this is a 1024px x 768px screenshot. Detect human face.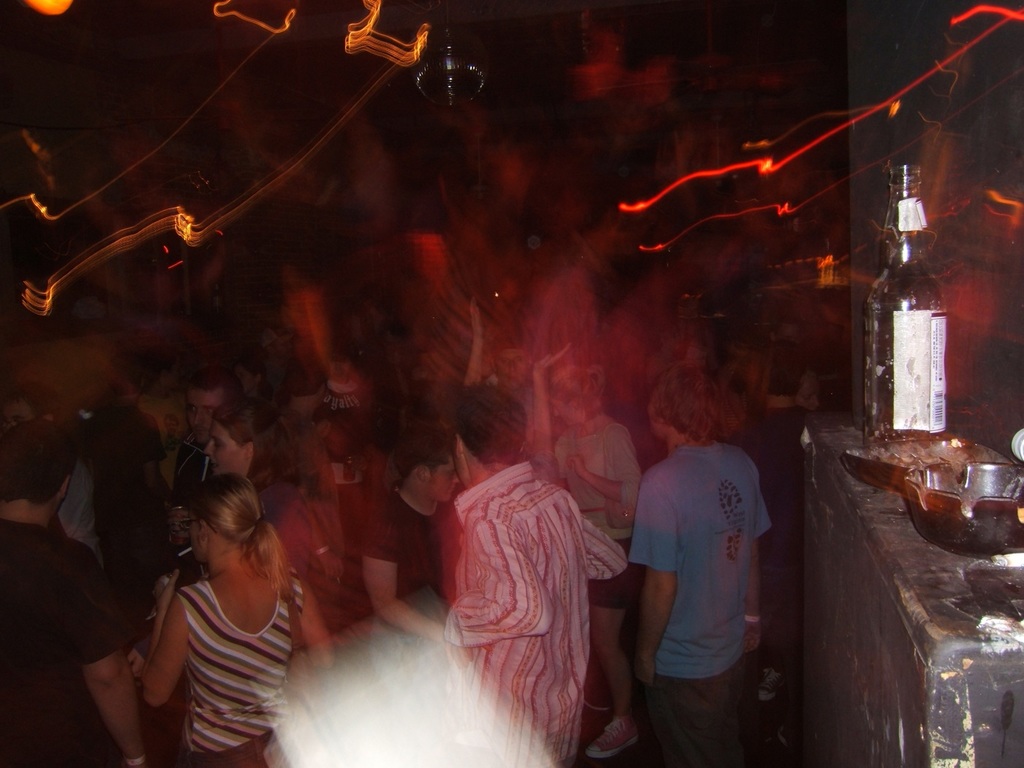
bbox=[191, 385, 217, 429].
